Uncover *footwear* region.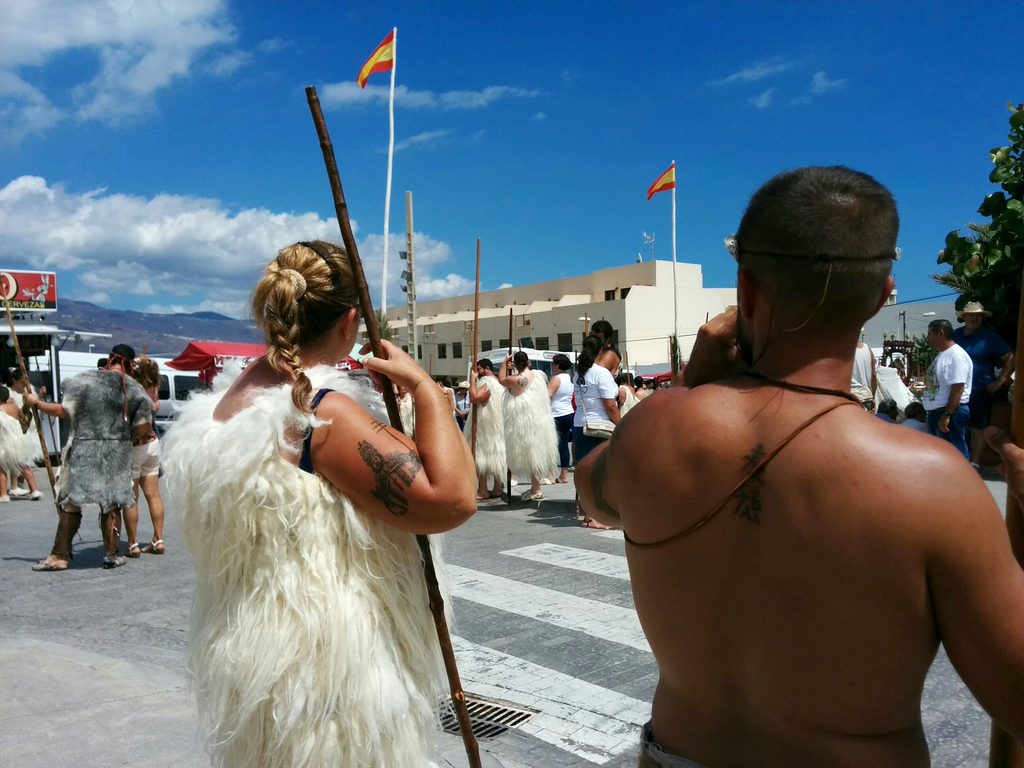
Uncovered: (0,493,11,500).
